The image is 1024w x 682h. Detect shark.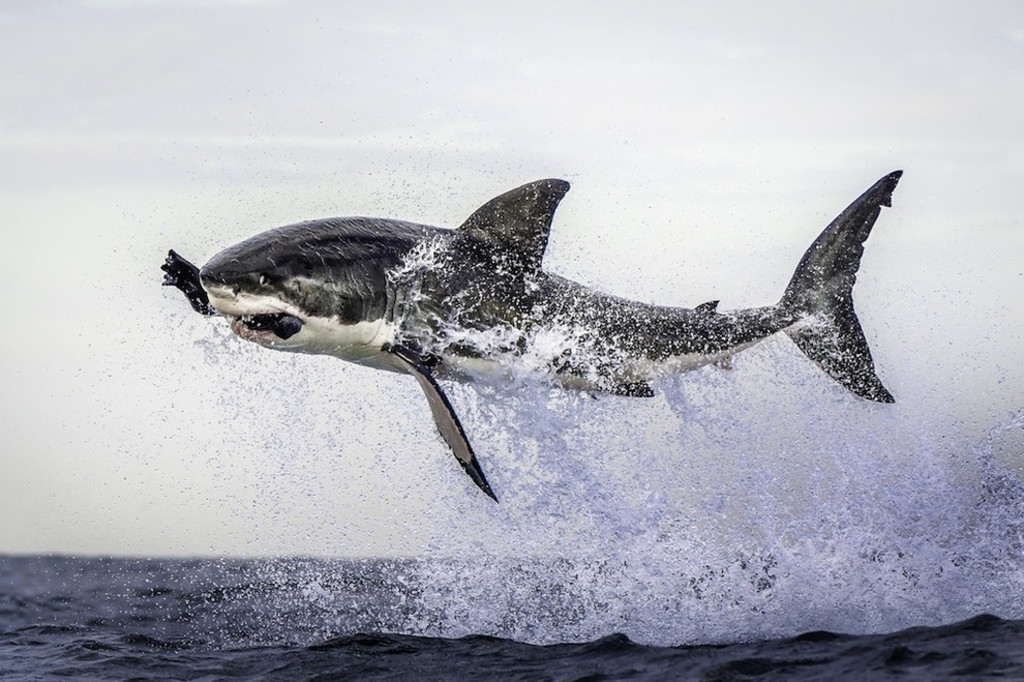
Detection: box(160, 169, 900, 502).
